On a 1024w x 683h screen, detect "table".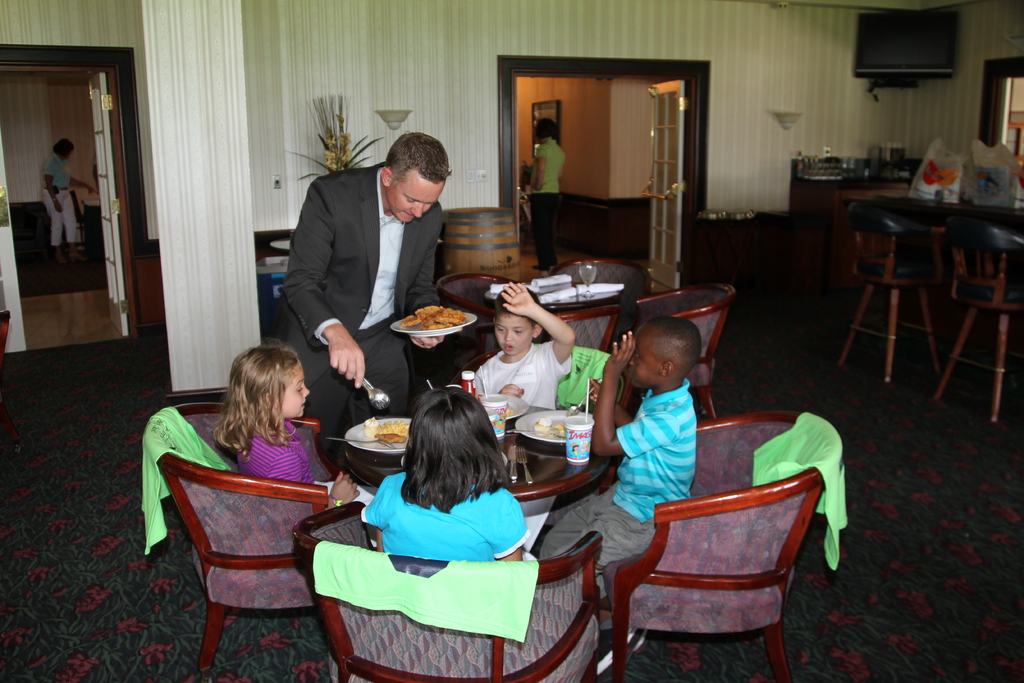
detection(339, 385, 610, 561).
